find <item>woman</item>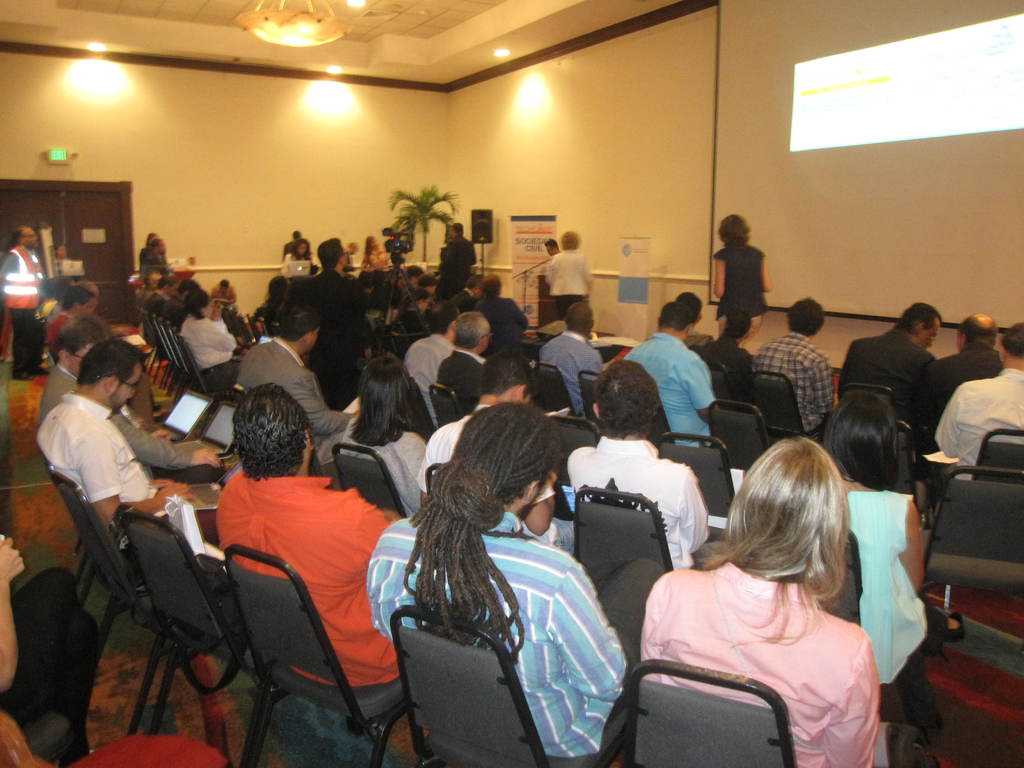
bbox=(341, 352, 428, 479)
